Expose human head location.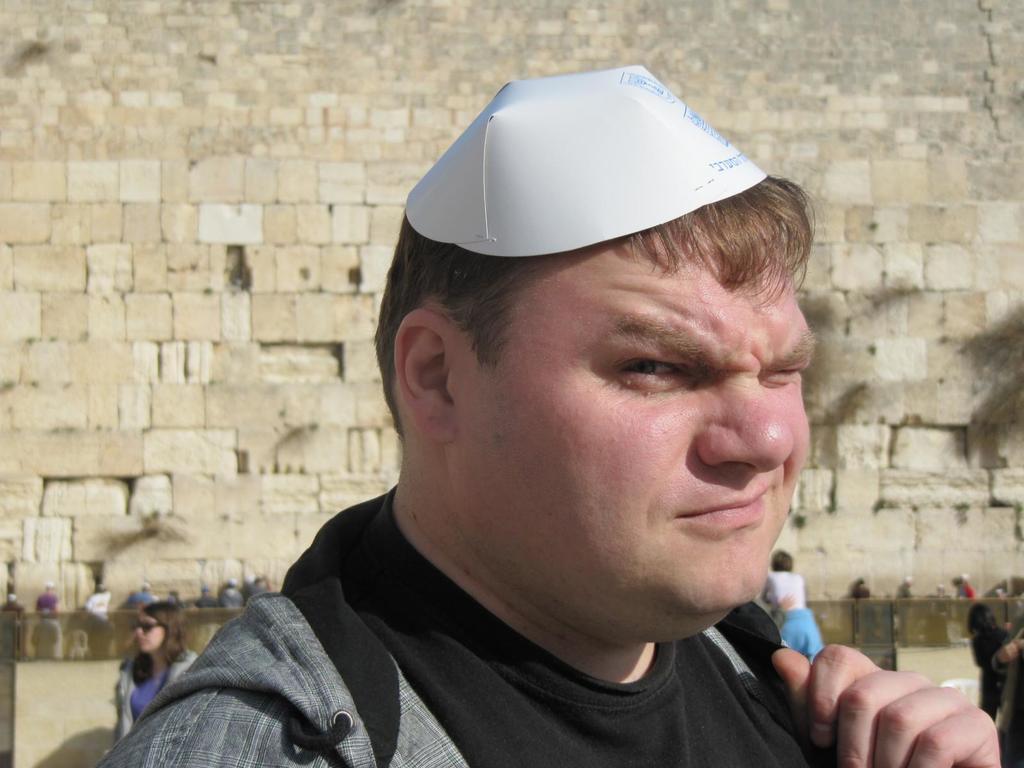
Exposed at x1=133, y1=600, x2=186, y2=651.
